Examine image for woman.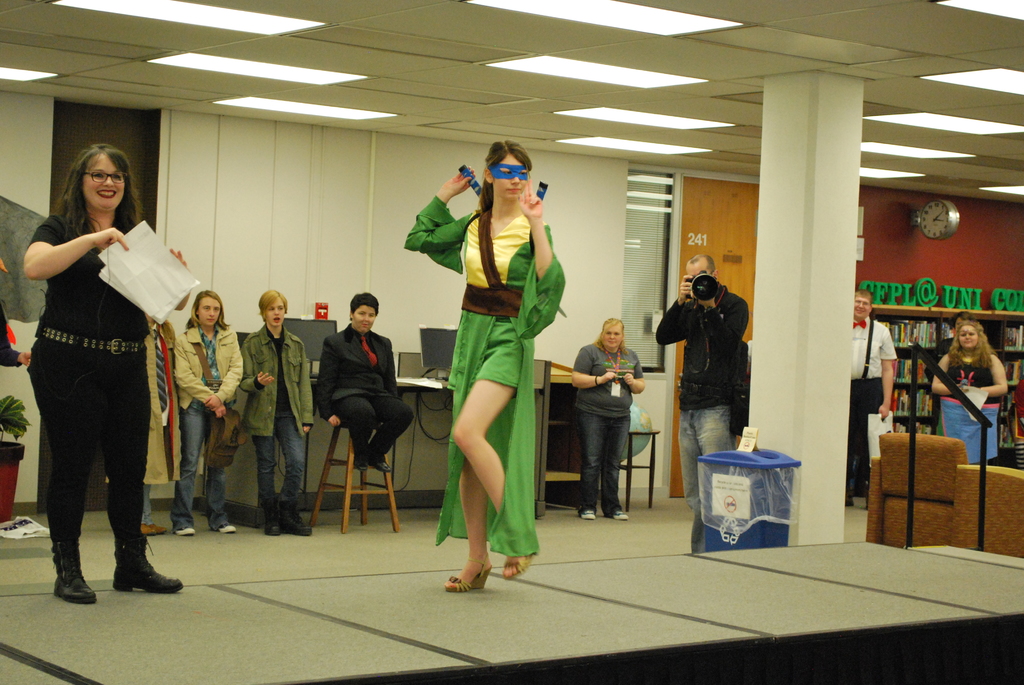
Examination result: [561,312,651,519].
